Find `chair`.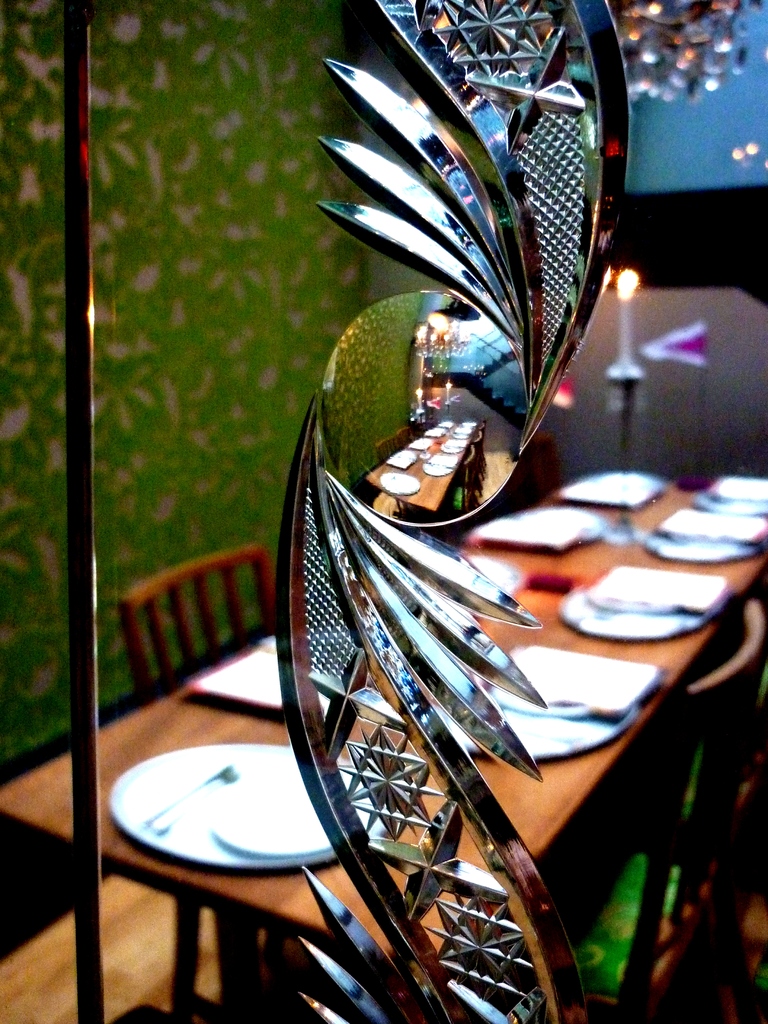
<region>541, 593, 767, 1023</region>.
